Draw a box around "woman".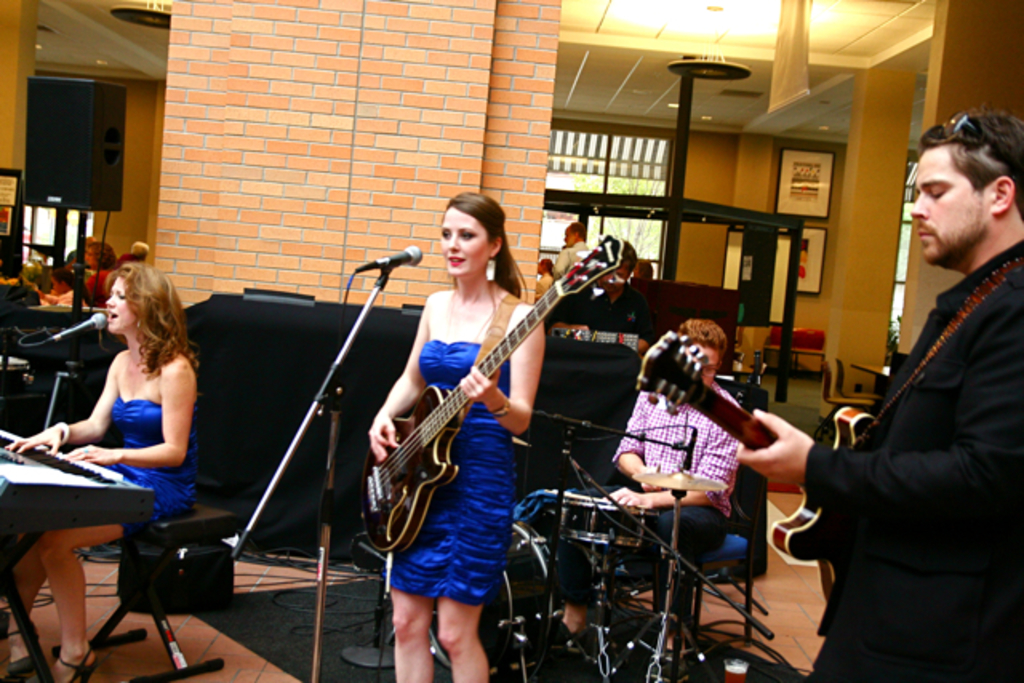
bbox=[362, 190, 544, 681].
